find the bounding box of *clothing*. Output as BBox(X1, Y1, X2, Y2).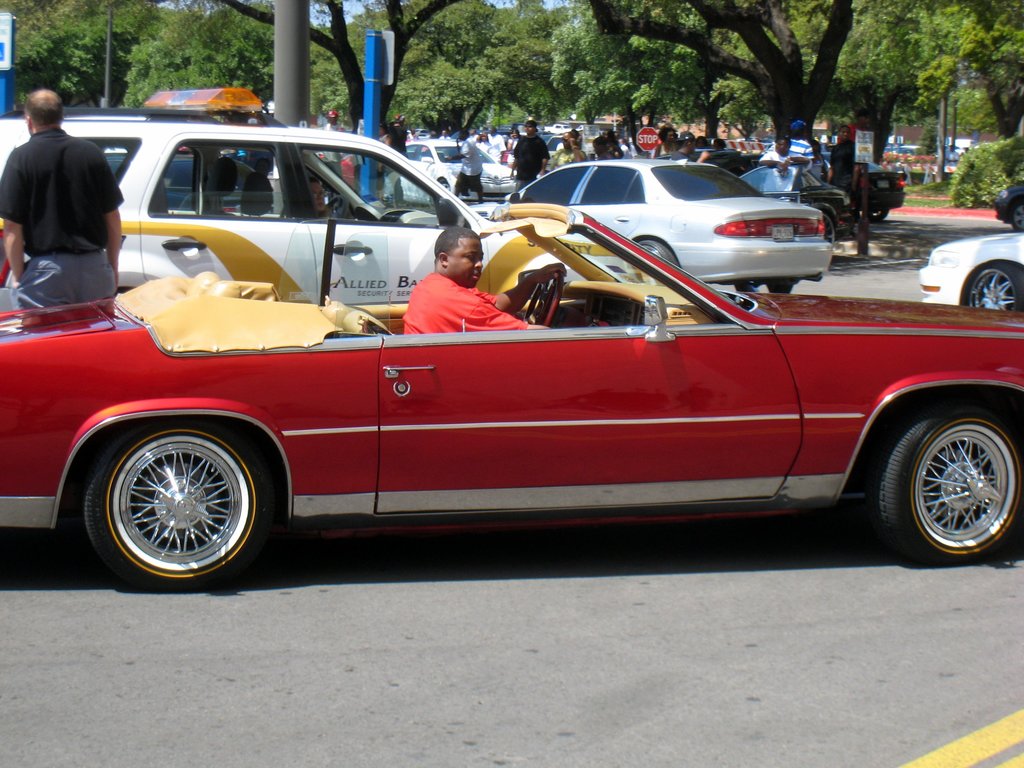
BBox(504, 131, 556, 193).
